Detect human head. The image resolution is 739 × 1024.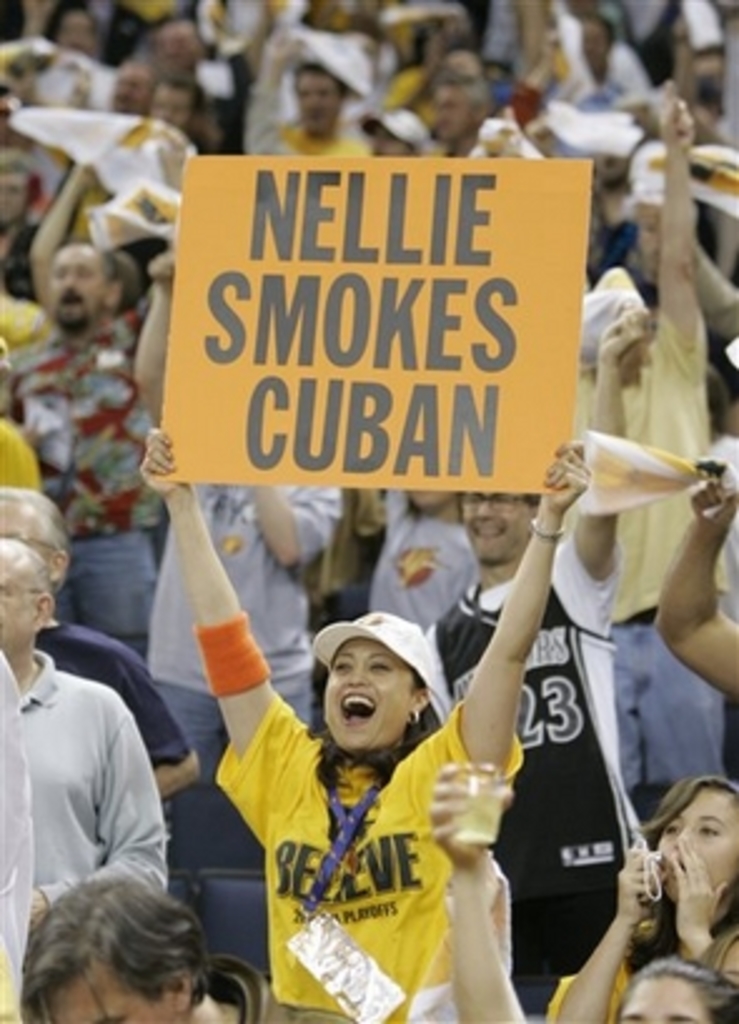
BBox(0, 543, 35, 643).
